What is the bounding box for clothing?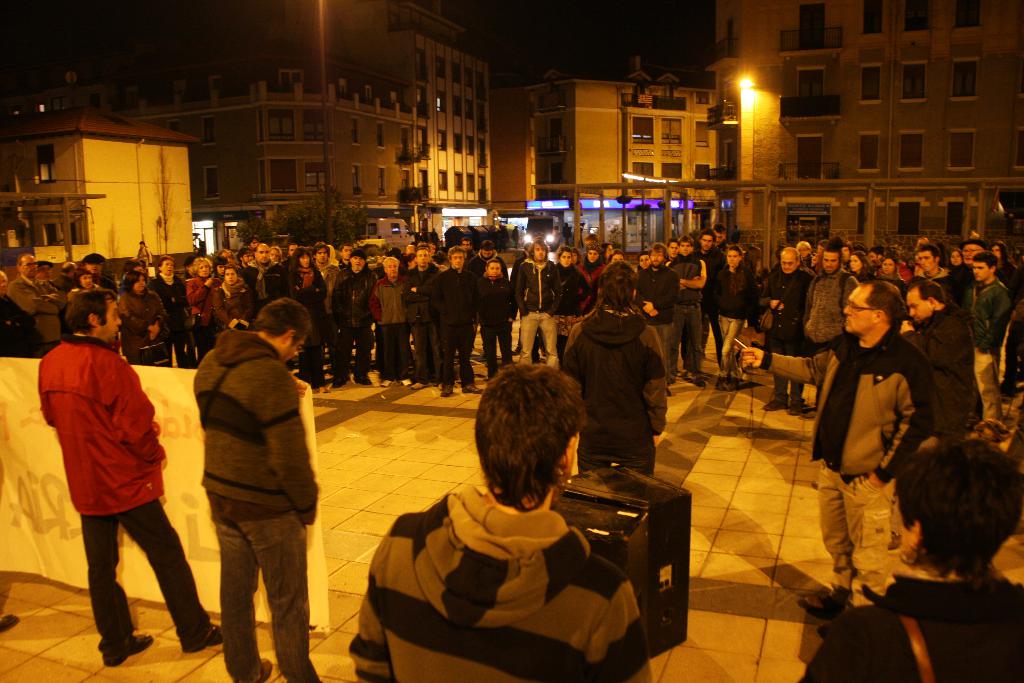
x1=899, y1=307, x2=989, y2=431.
